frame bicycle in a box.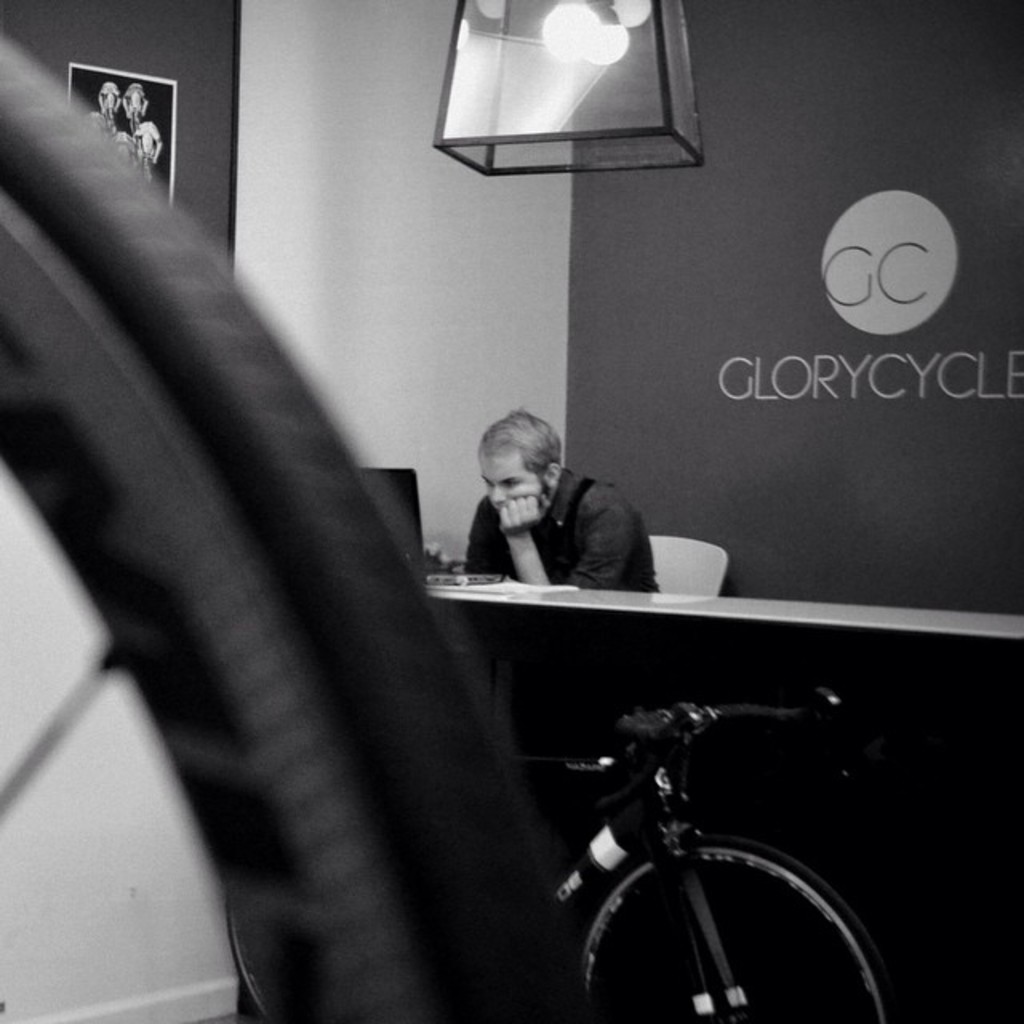
bbox=[235, 674, 928, 1022].
